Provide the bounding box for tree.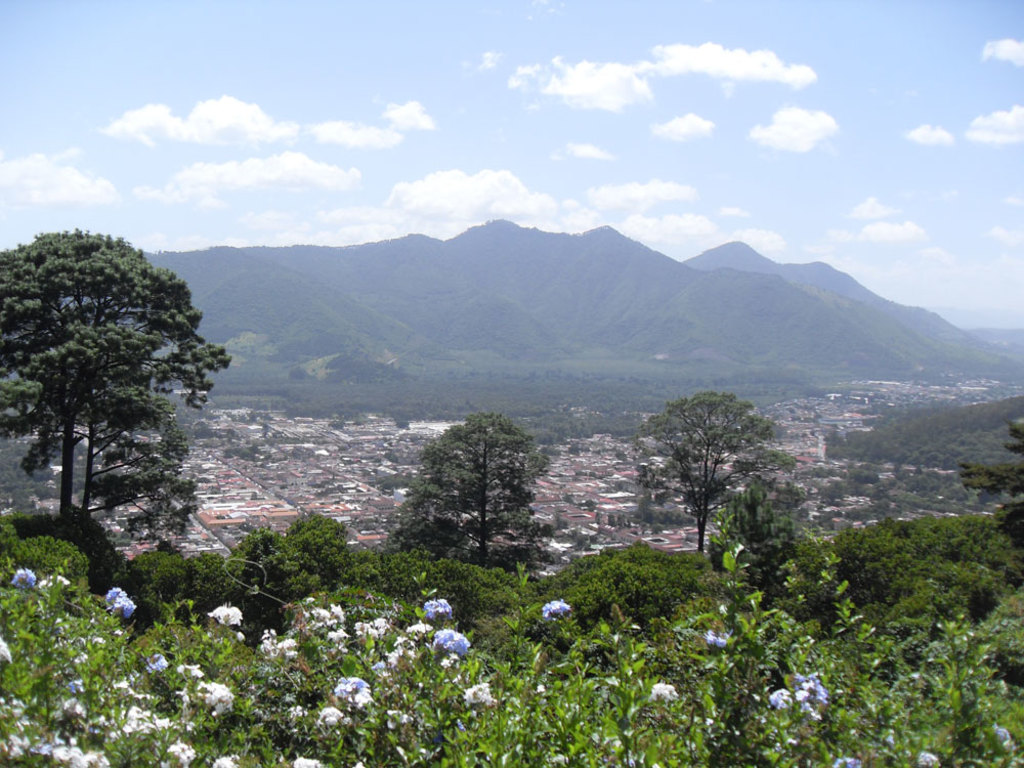
detection(629, 391, 795, 555).
